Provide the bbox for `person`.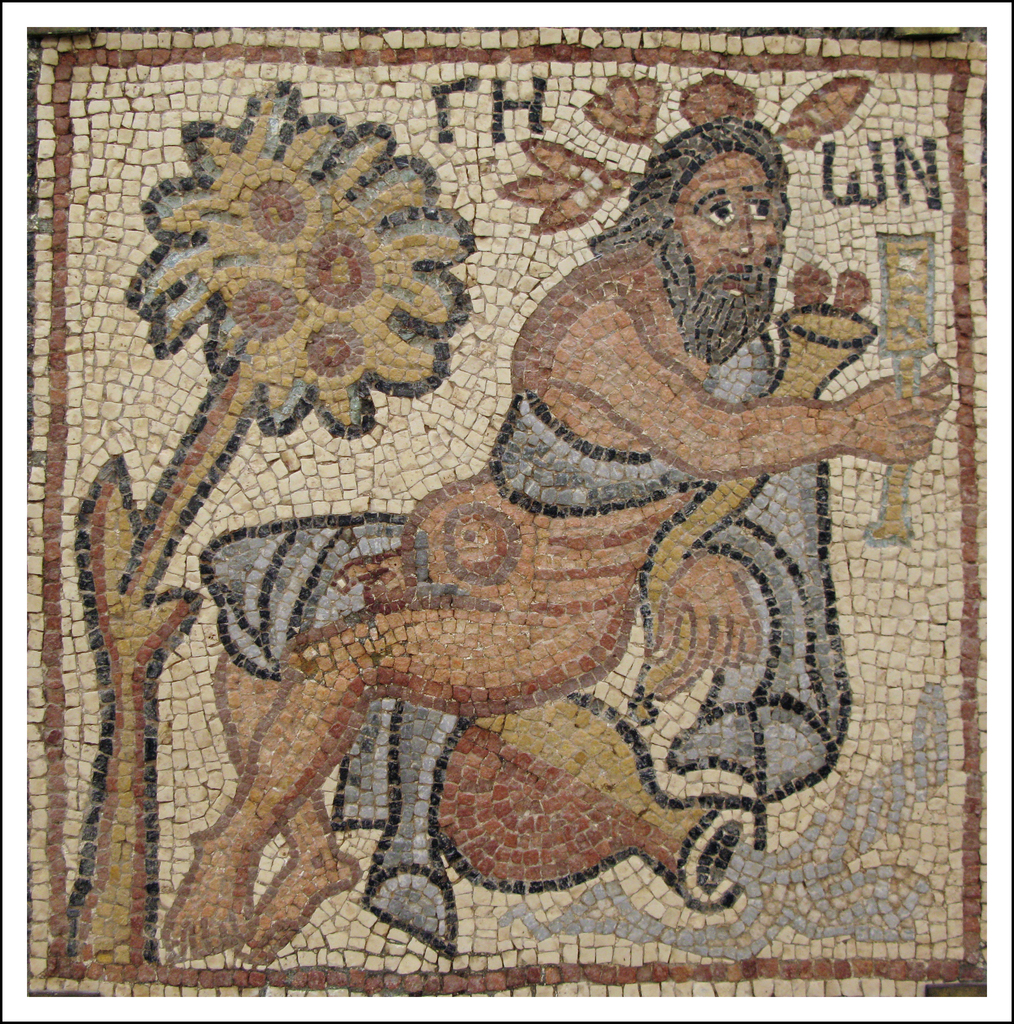
region(152, 114, 954, 966).
